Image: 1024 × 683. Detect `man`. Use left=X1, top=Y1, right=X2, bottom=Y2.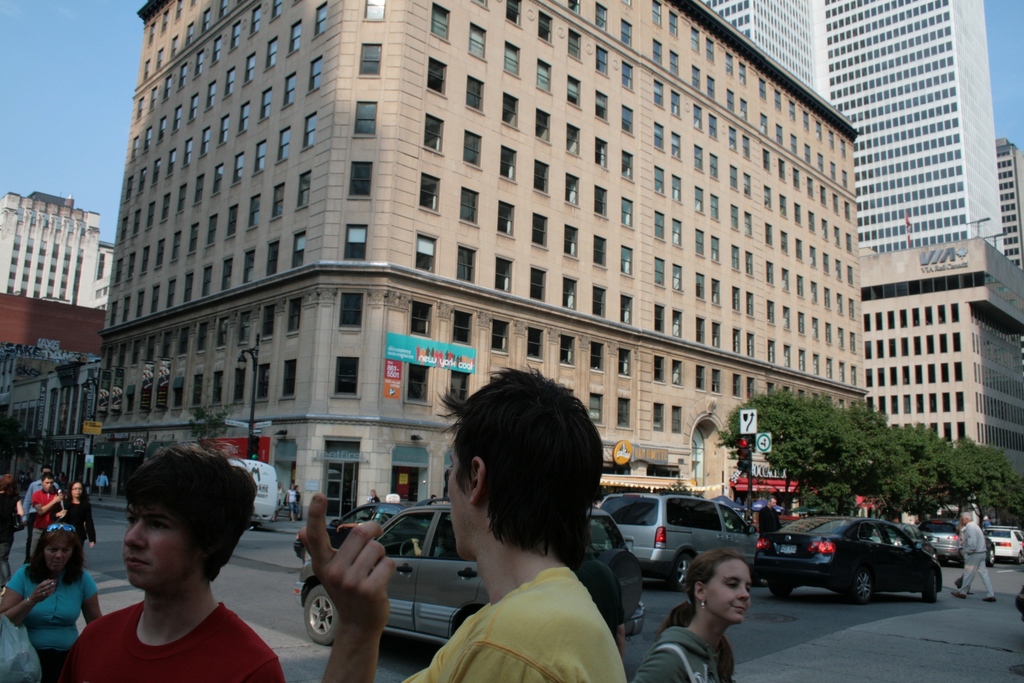
left=952, top=513, right=995, bottom=602.
